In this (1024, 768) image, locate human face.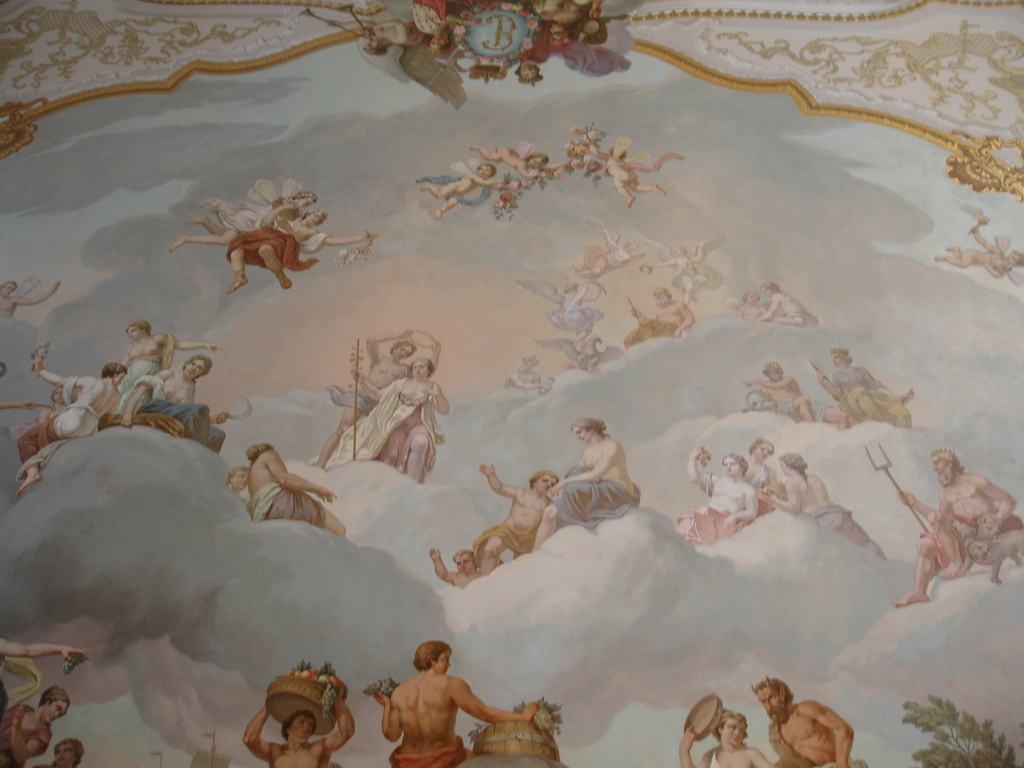
Bounding box: l=521, t=360, r=532, b=371.
